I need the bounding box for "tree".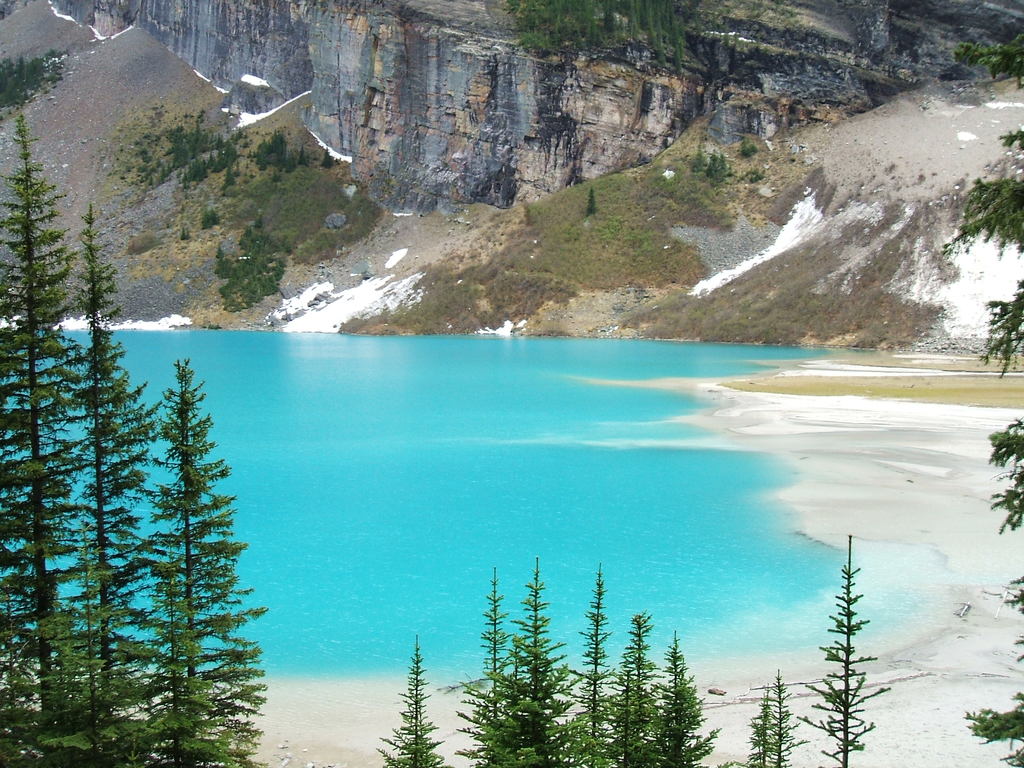
Here it is: (left=586, top=188, right=599, bottom=218).
